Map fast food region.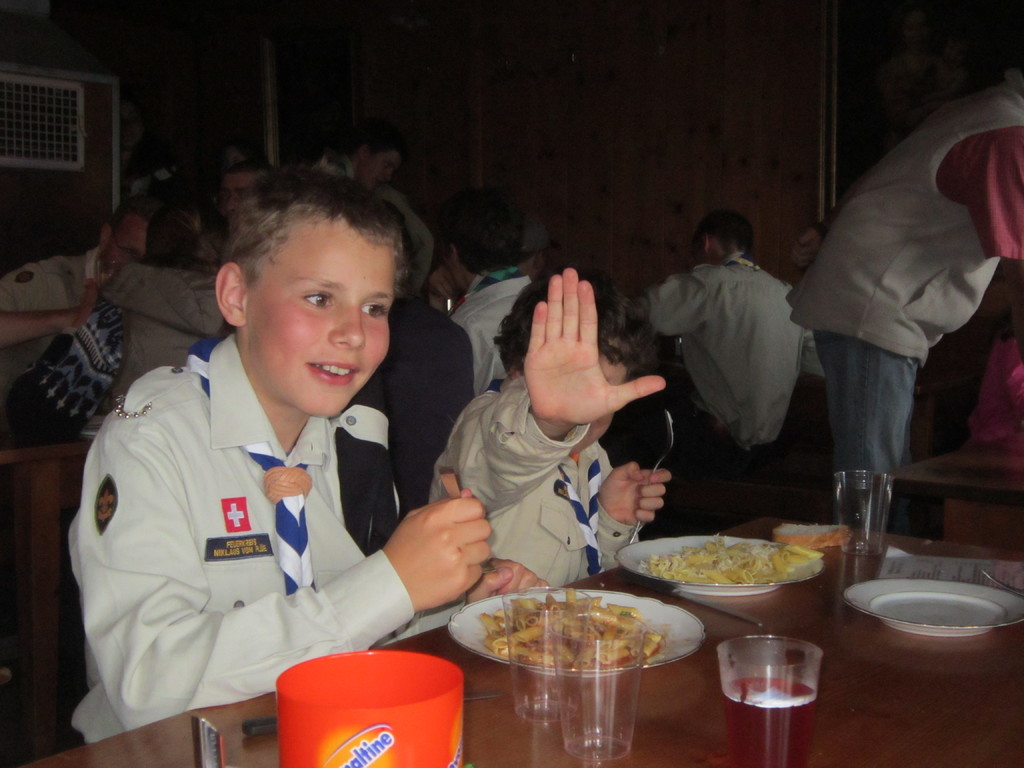
Mapped to x1=468 y1=592 x2=671 y2=668.
